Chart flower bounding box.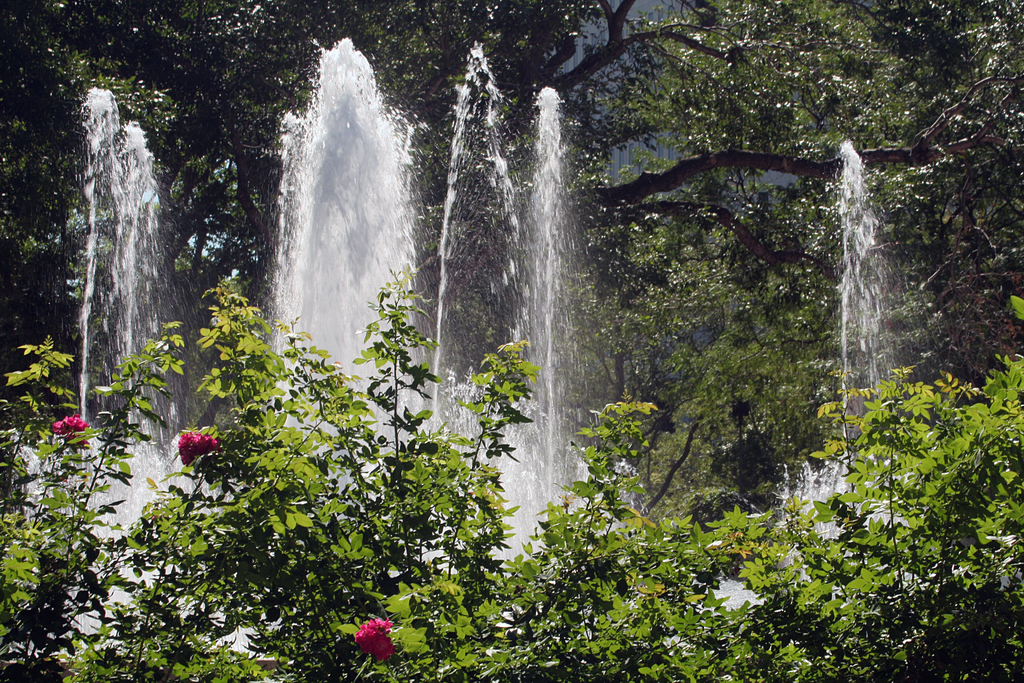
Charted: bbox=(48, 411, 93, 451).
